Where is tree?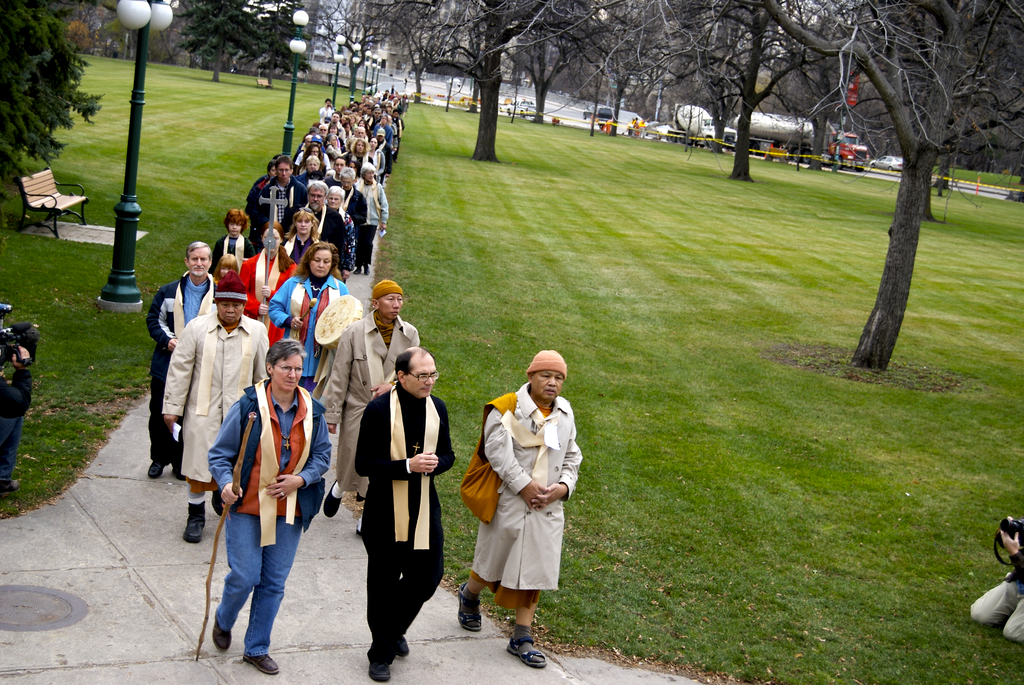
[left=265, top=3, right=311, bottom=86].
